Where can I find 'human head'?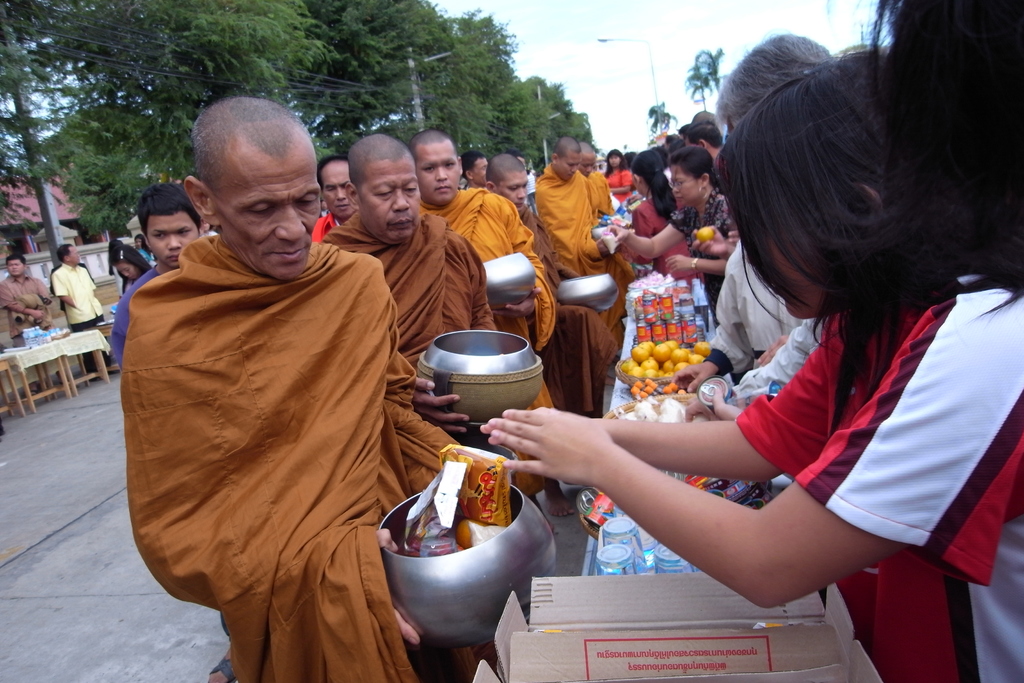
You can find it at bbox(53, 241, 81, 267).
